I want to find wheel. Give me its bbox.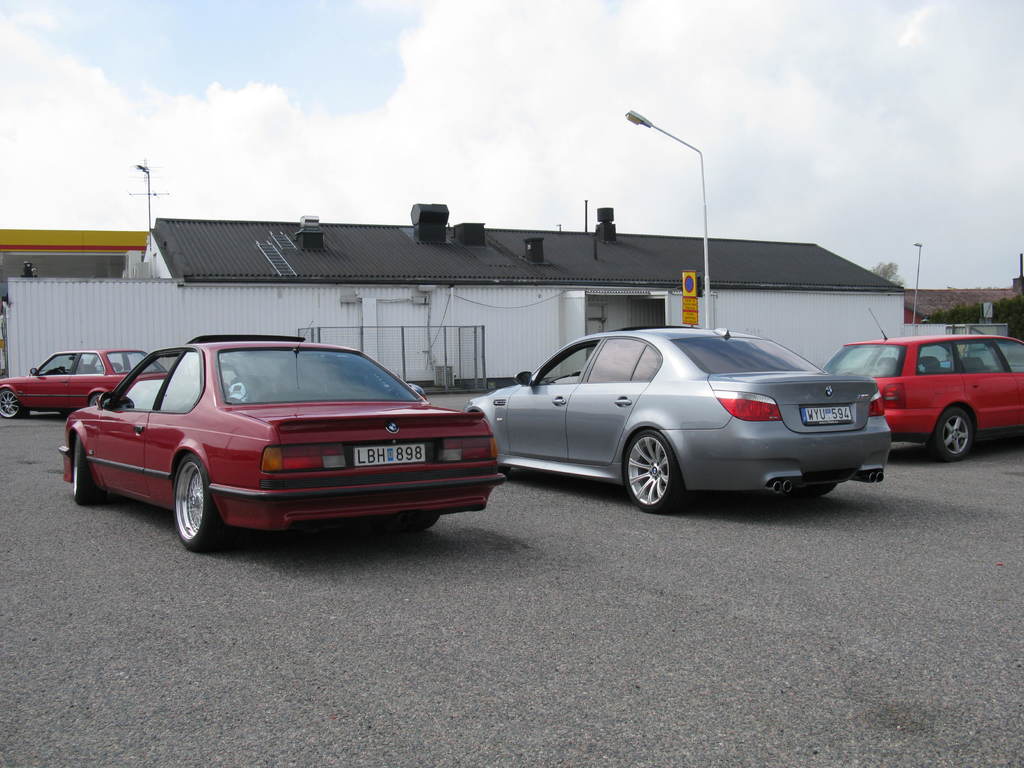
{"x1": 925, "y1": 401, "x2": 984, "y2": 466}.
